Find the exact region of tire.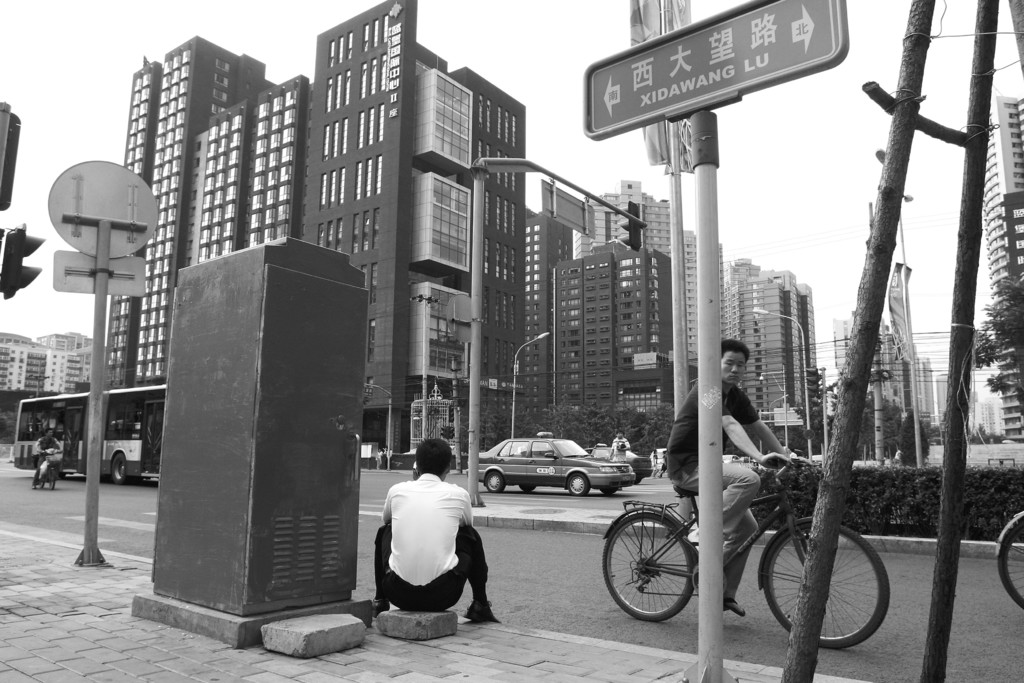
Exact region: 35/469/45/497.
